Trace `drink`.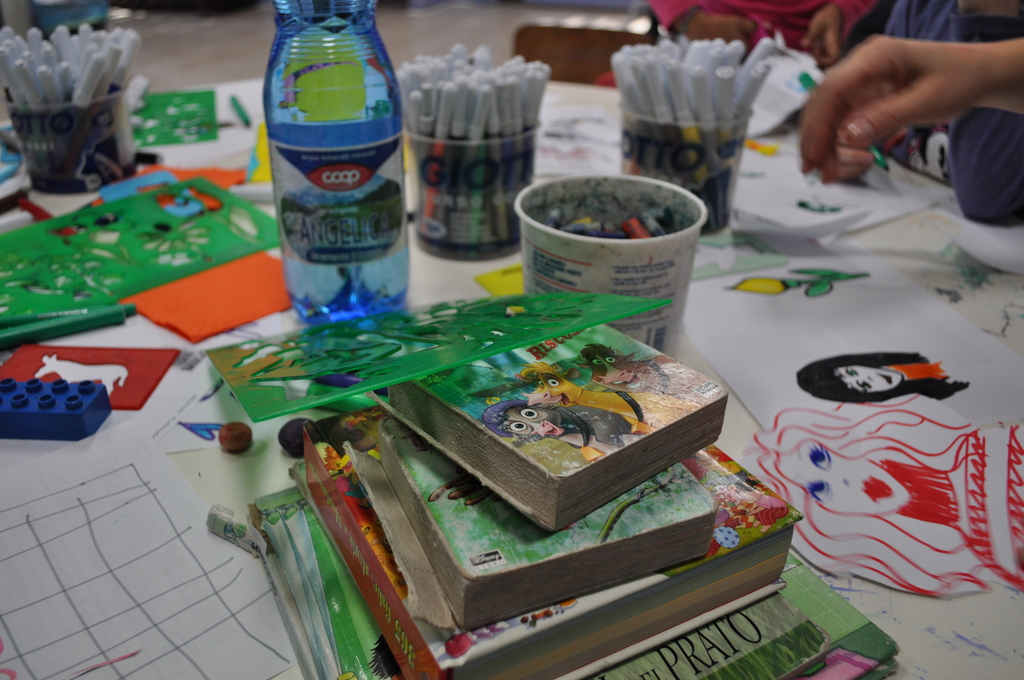
Traced to {"left": 261, "top": 0, "right": 404, "bottom": 327}.
